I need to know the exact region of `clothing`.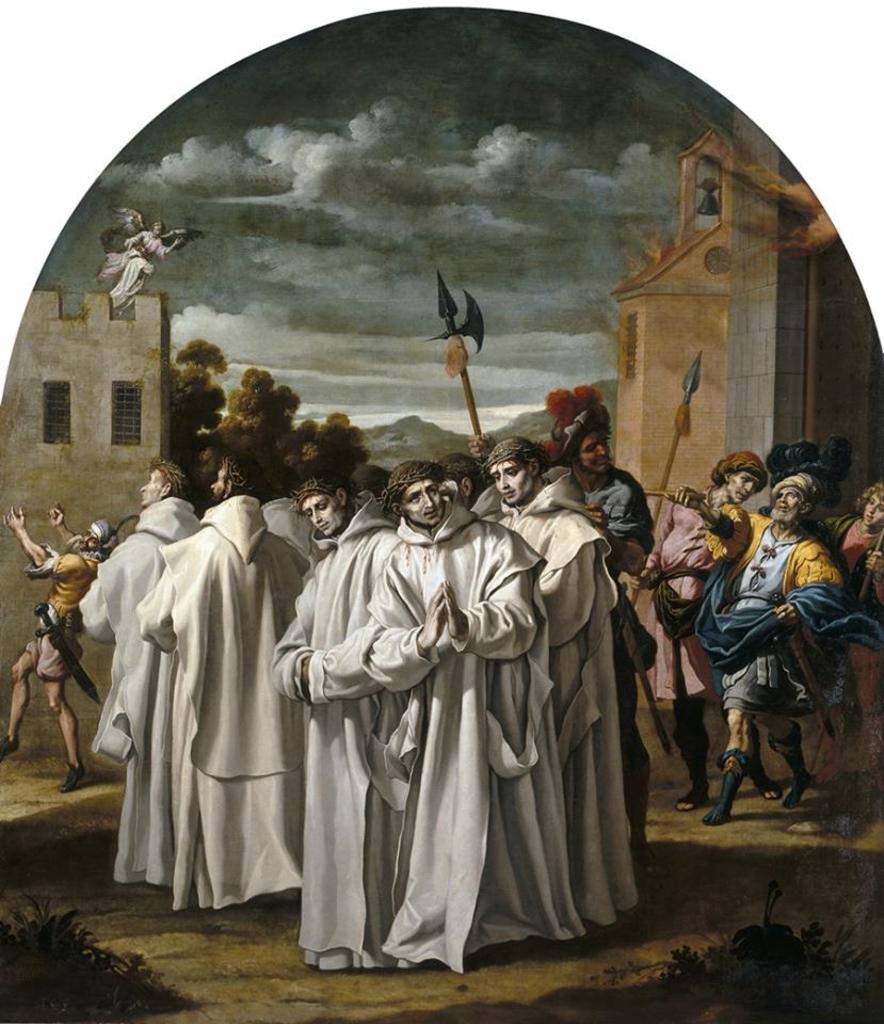
Region: 795, 510, 883, 765.
